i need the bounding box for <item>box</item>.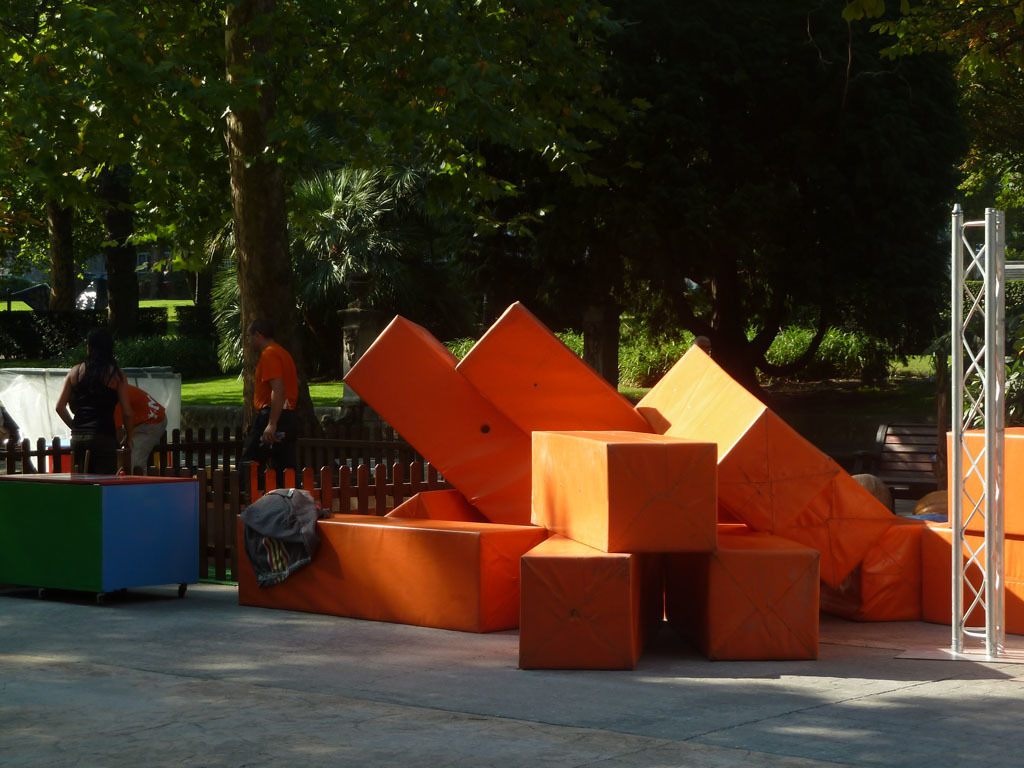
Here it is: box(455, 301, 654, 432).
